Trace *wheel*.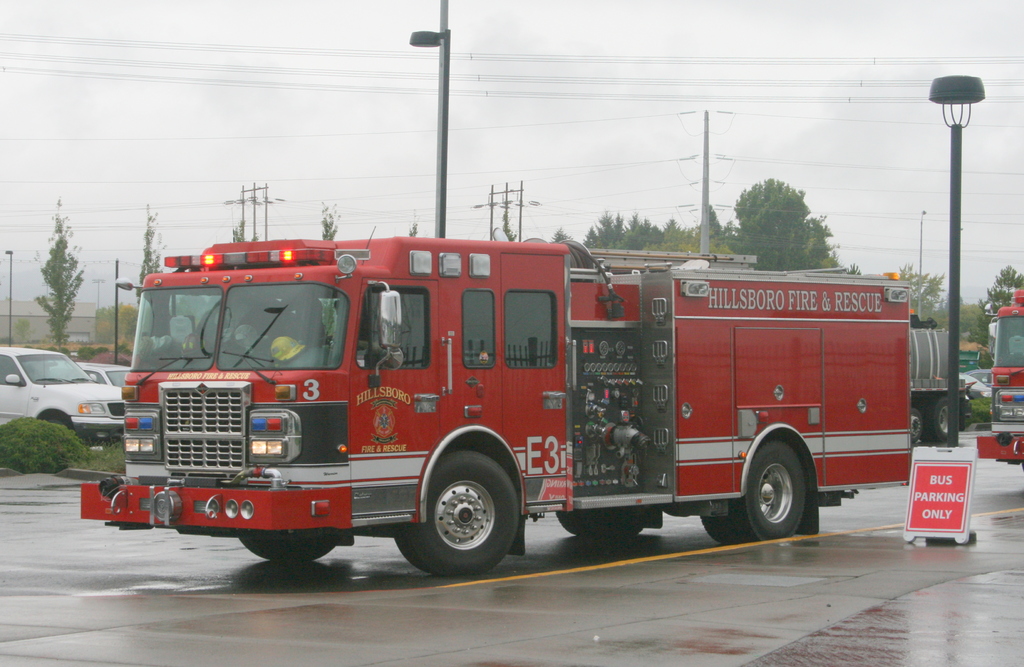
Traced to region(556, 511, 644, 536).
